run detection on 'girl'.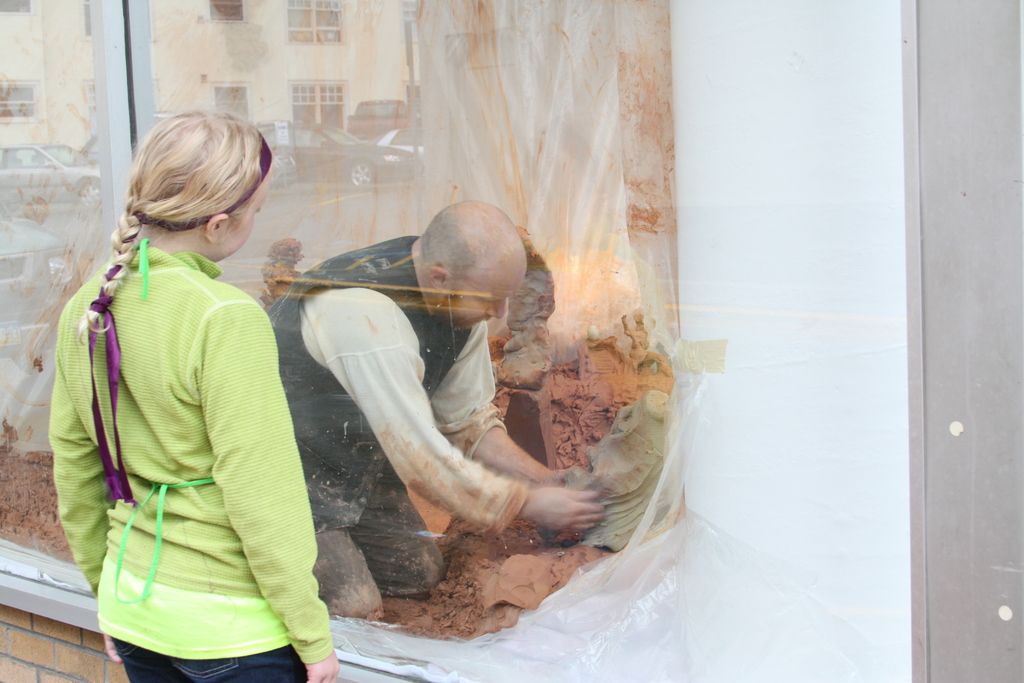
Result: select_region(48, 103, 340, 682).
